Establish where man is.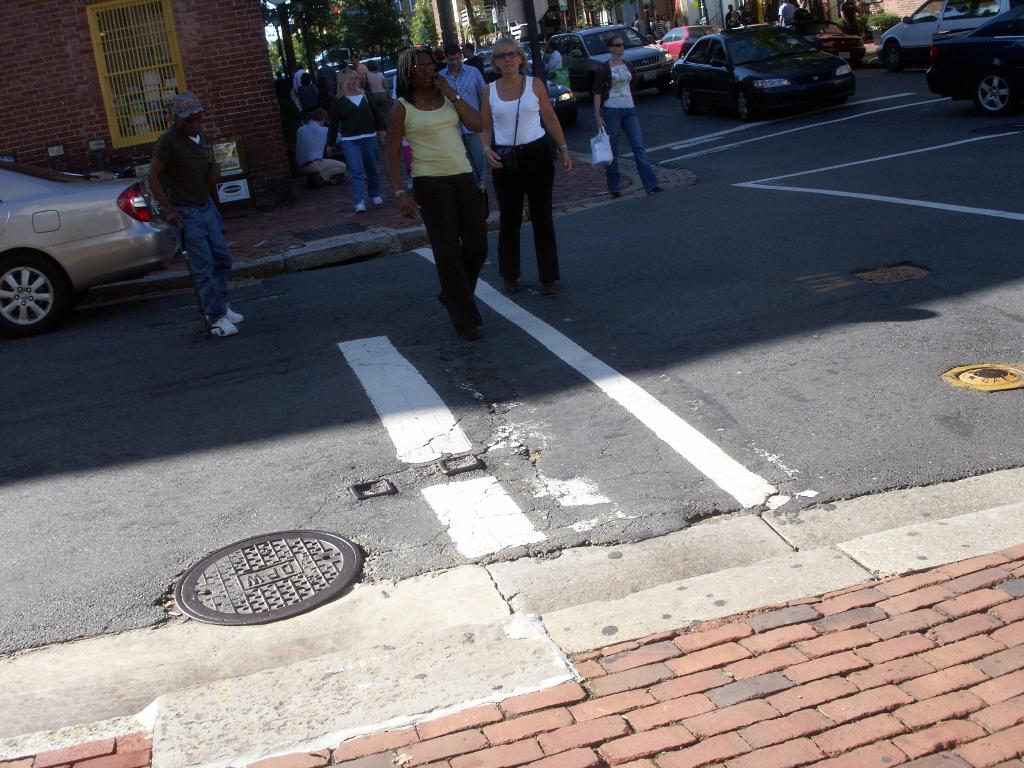
Established at bbox=(739, 1, 756, 25).
